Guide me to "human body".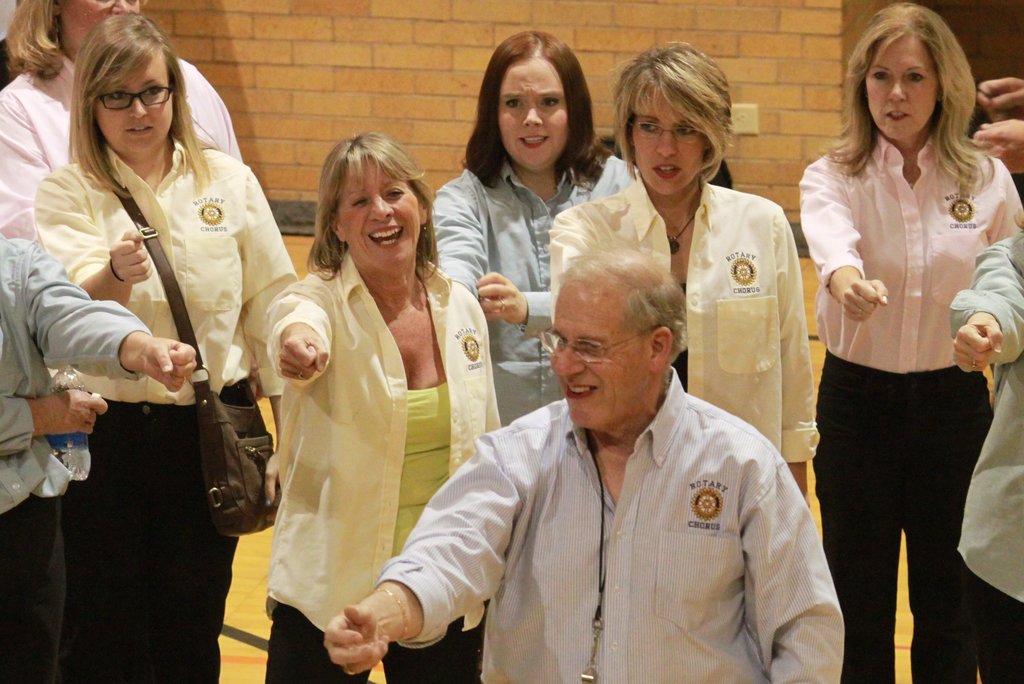
Guidance: pyautogui.locateOnScreen(0, 47, 252, 235).
